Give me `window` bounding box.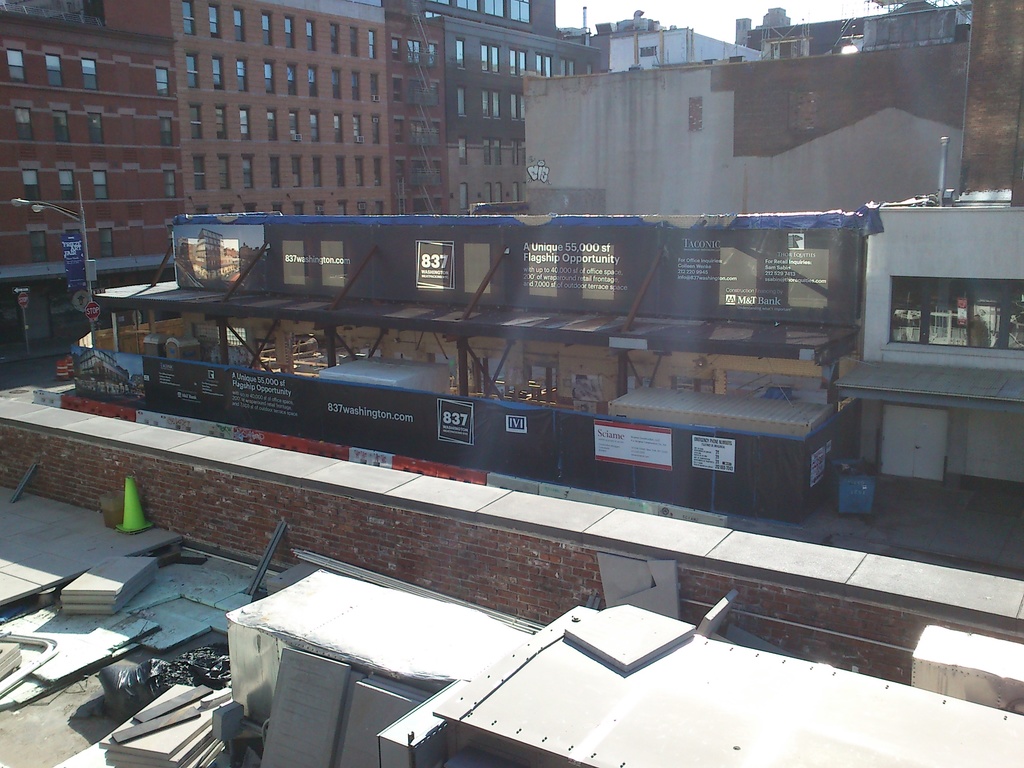
bbox(214, 104, 228, 136).
